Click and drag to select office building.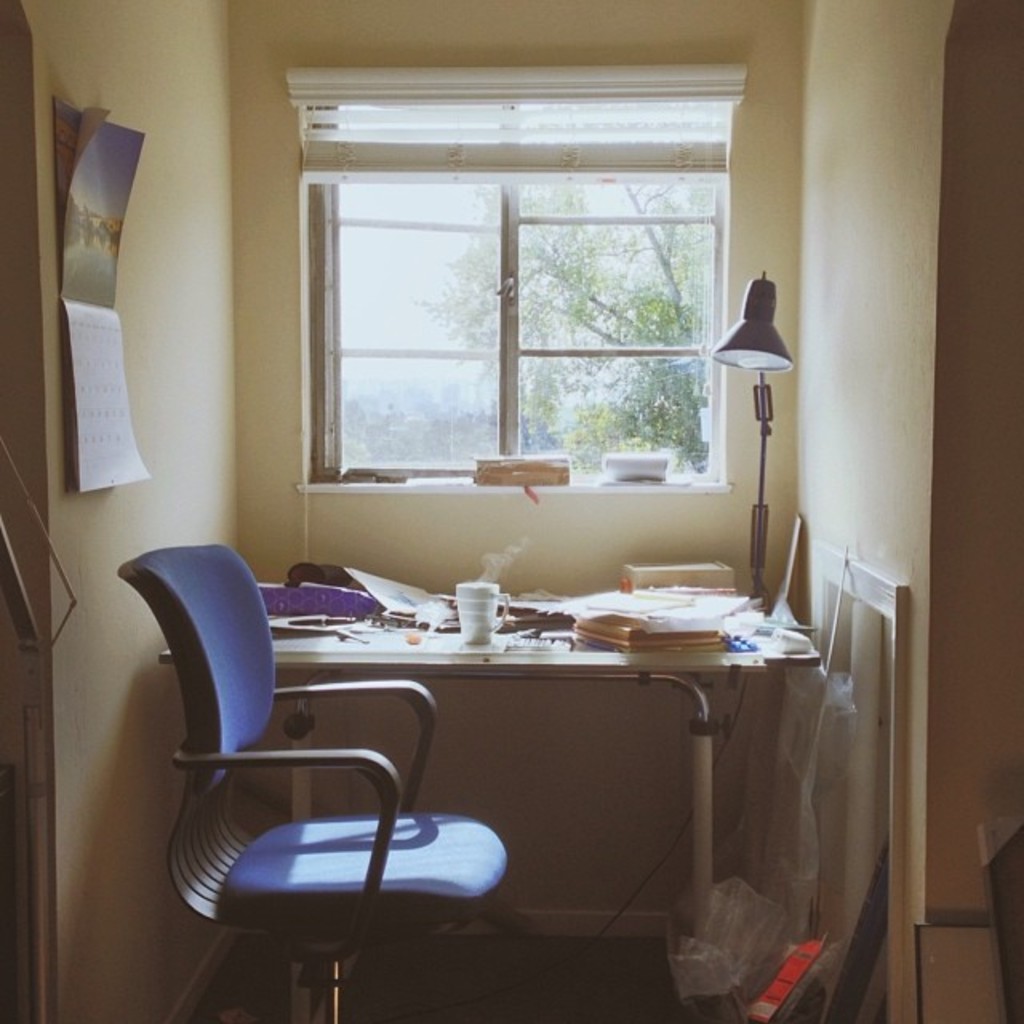
Selection: l=0, t=13, r=1023, b=1023.
